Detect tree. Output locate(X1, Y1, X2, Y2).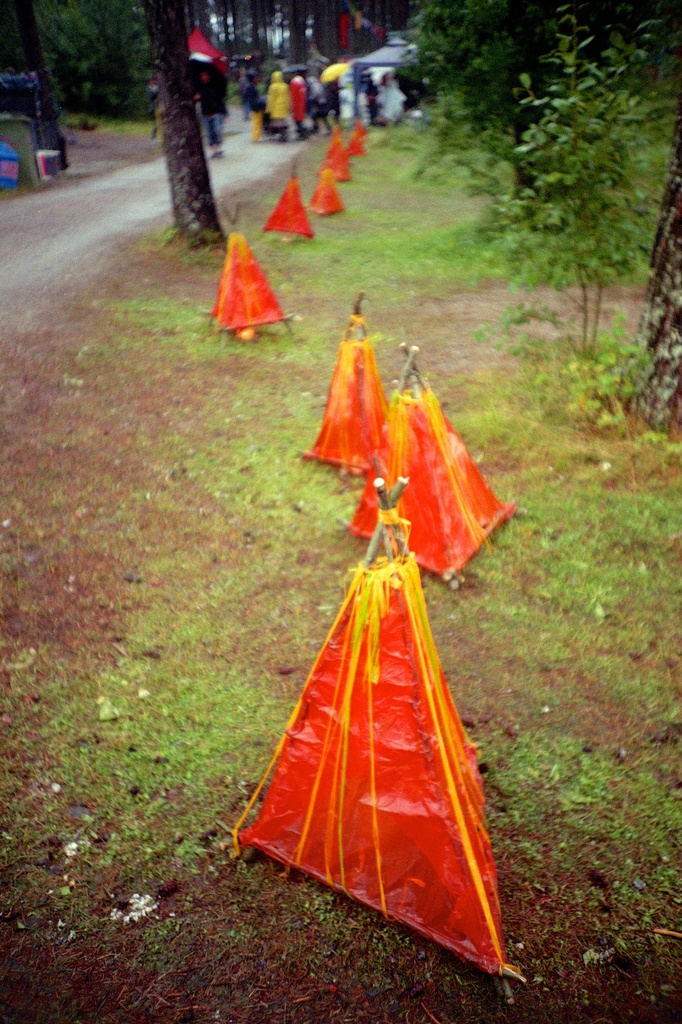
locate(583, 83, 681, 437).
